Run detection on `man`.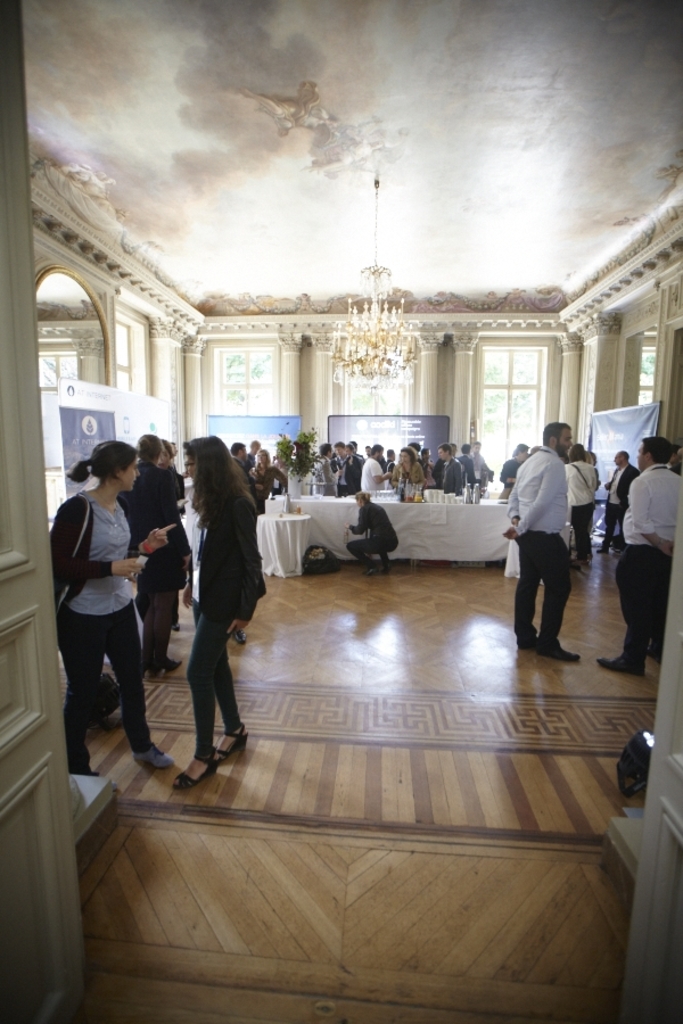
Result: [x1=497, y1=440, x2=532, y2=489].
